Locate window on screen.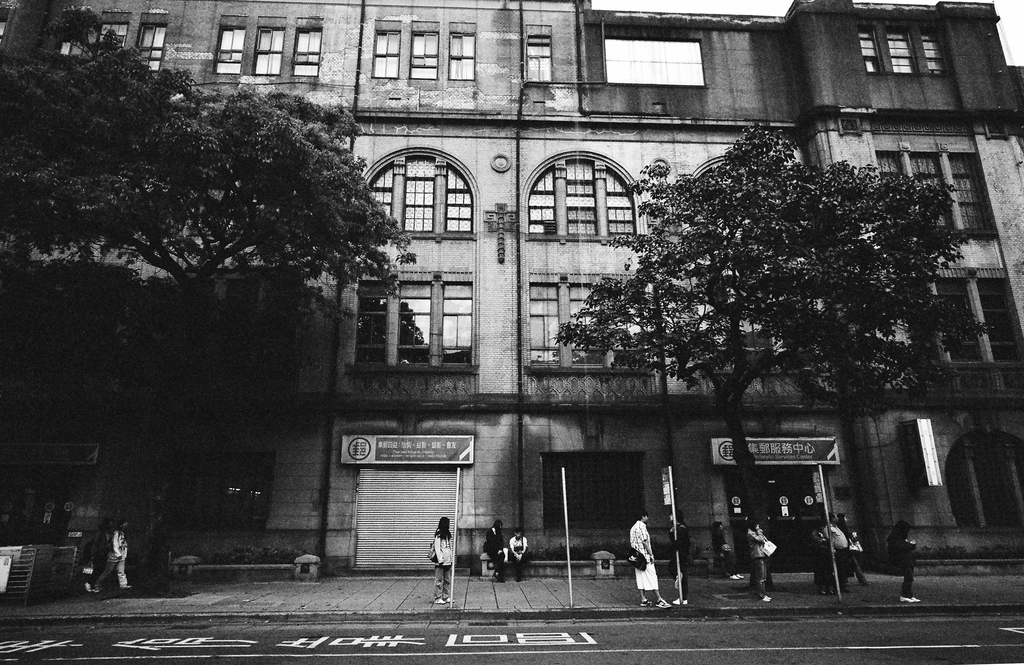
On screen at pyautogui.locateOnScreen(370, 28, 397, 79).
